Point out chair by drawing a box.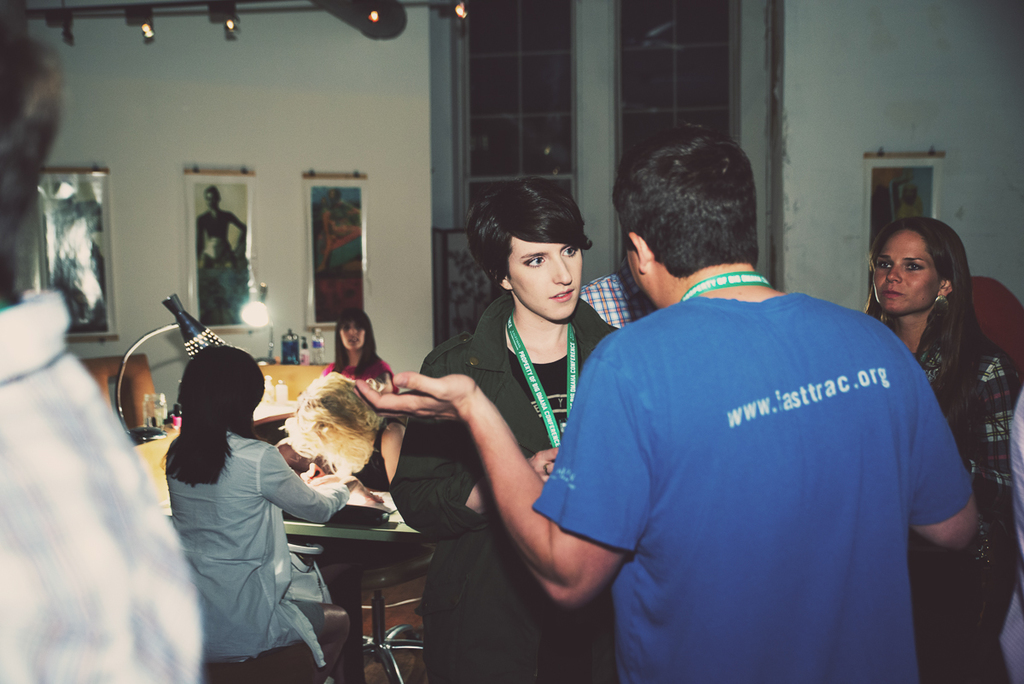
left=295, top=532, right=437, bottom=683.
